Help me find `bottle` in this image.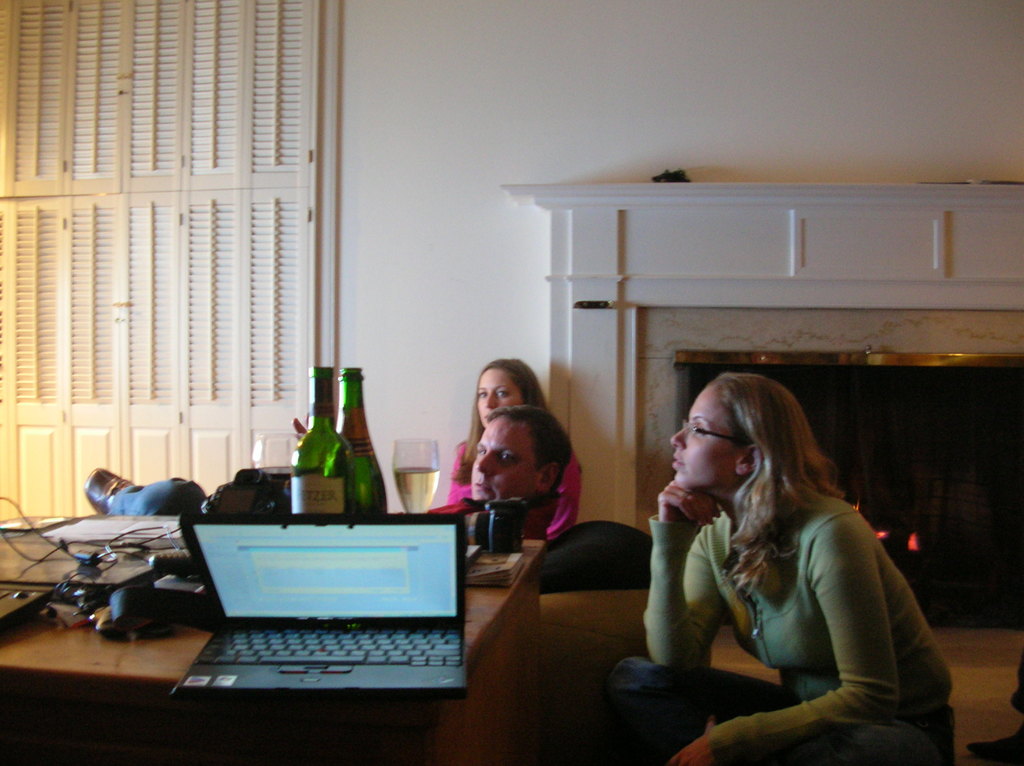
Found it: <box>287,367,359,517</box>.
